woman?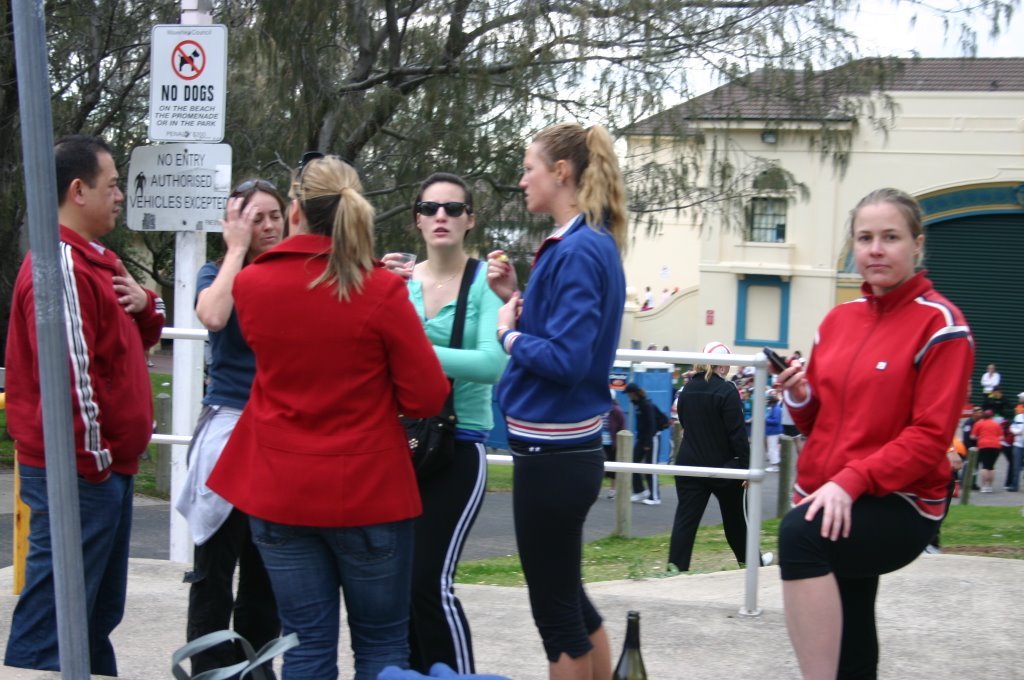
rect(666, 339, 772, 581)
